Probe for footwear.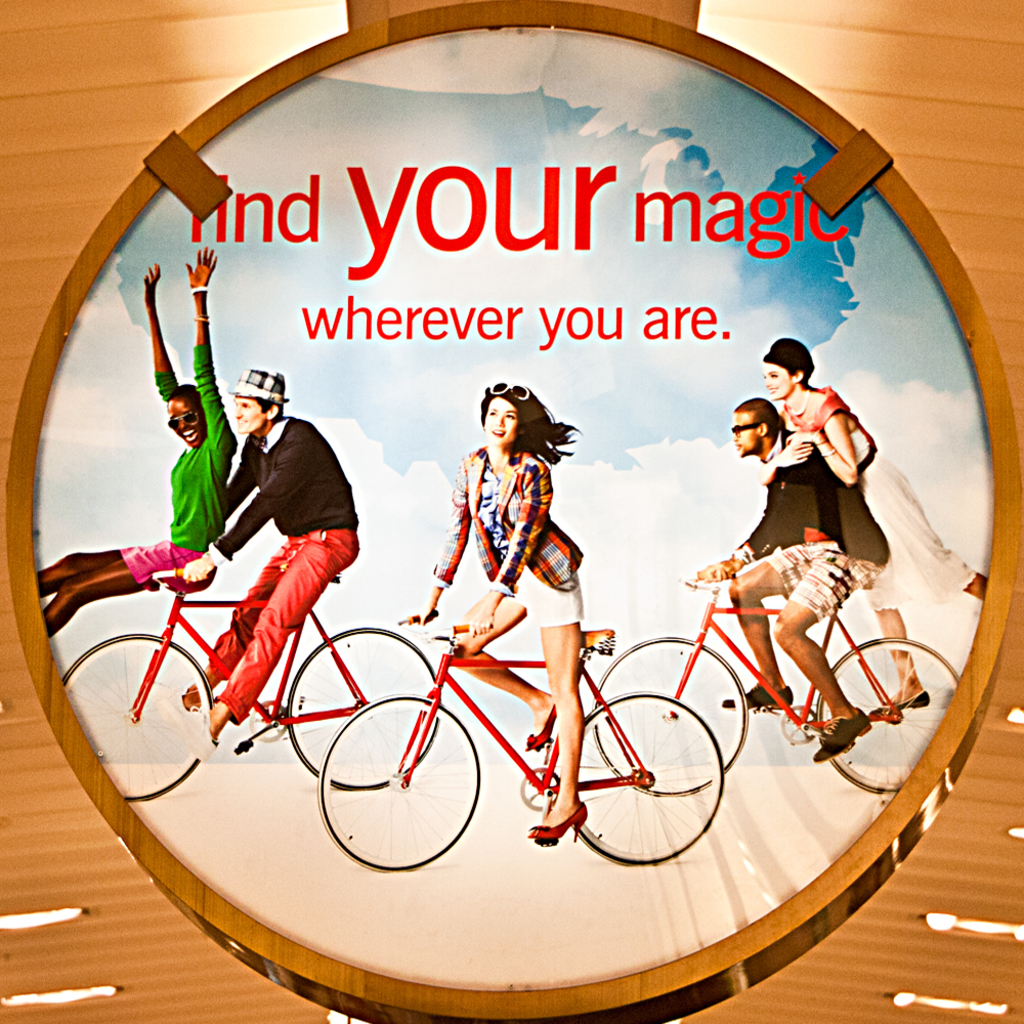
Probe result: <region>722, 684, 795, 708</region>.
